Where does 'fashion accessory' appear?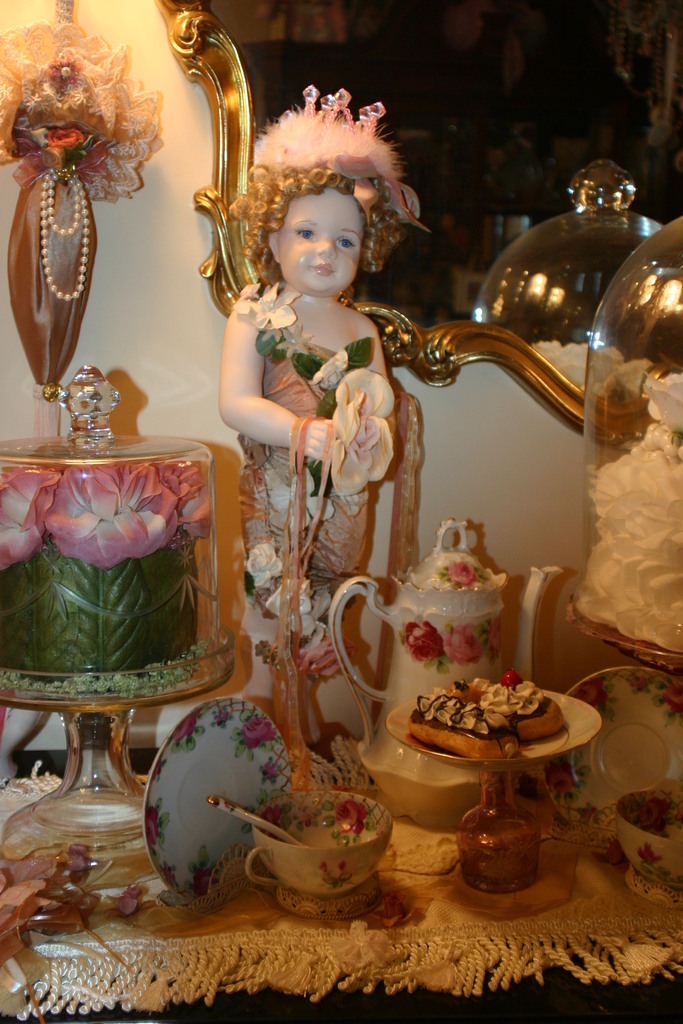
Appears at rect(51, 173, 81, 236).
